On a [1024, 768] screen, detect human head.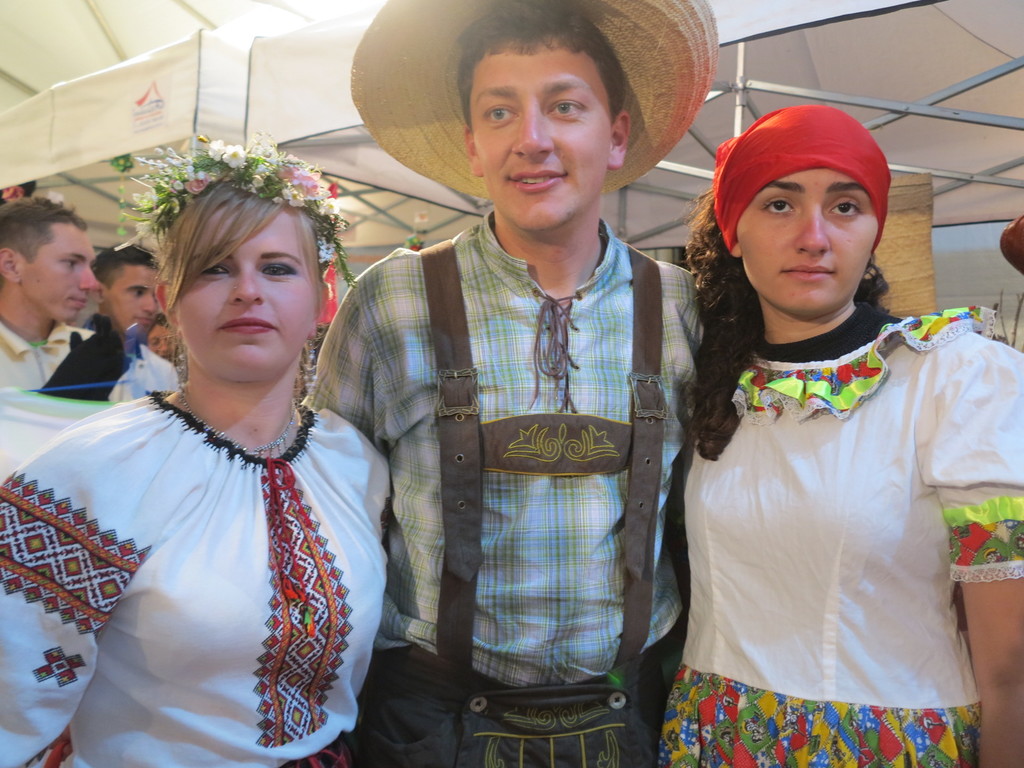
region(86, 241, 165, 339).
